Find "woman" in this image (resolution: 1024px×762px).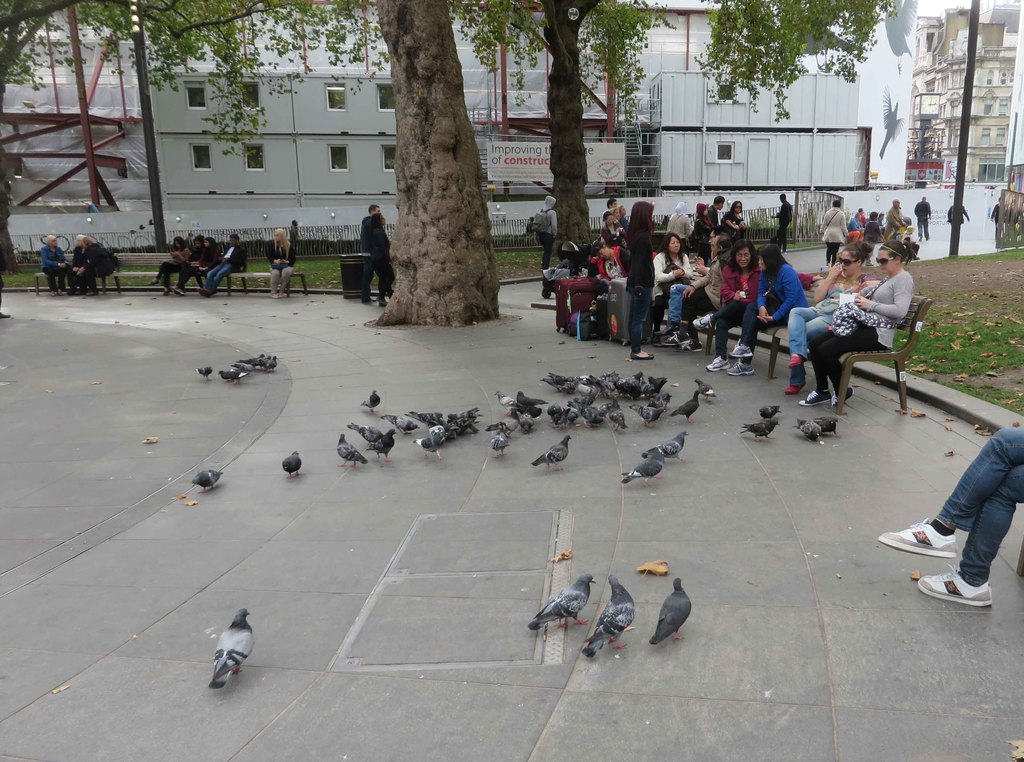
(721, 242, 806, 375).
